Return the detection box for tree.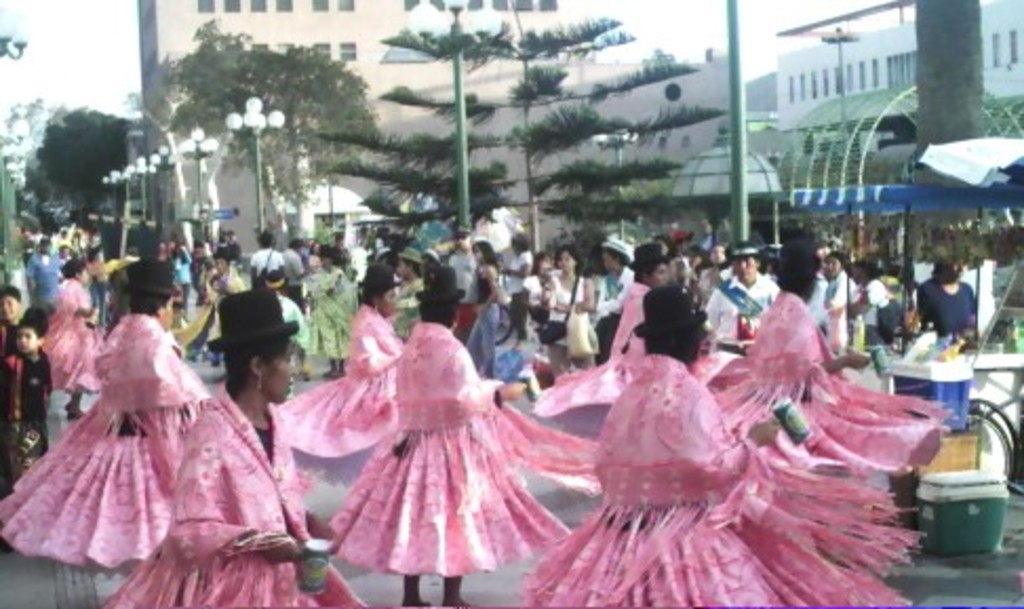
bbox=(308, 0, 725, 276).
